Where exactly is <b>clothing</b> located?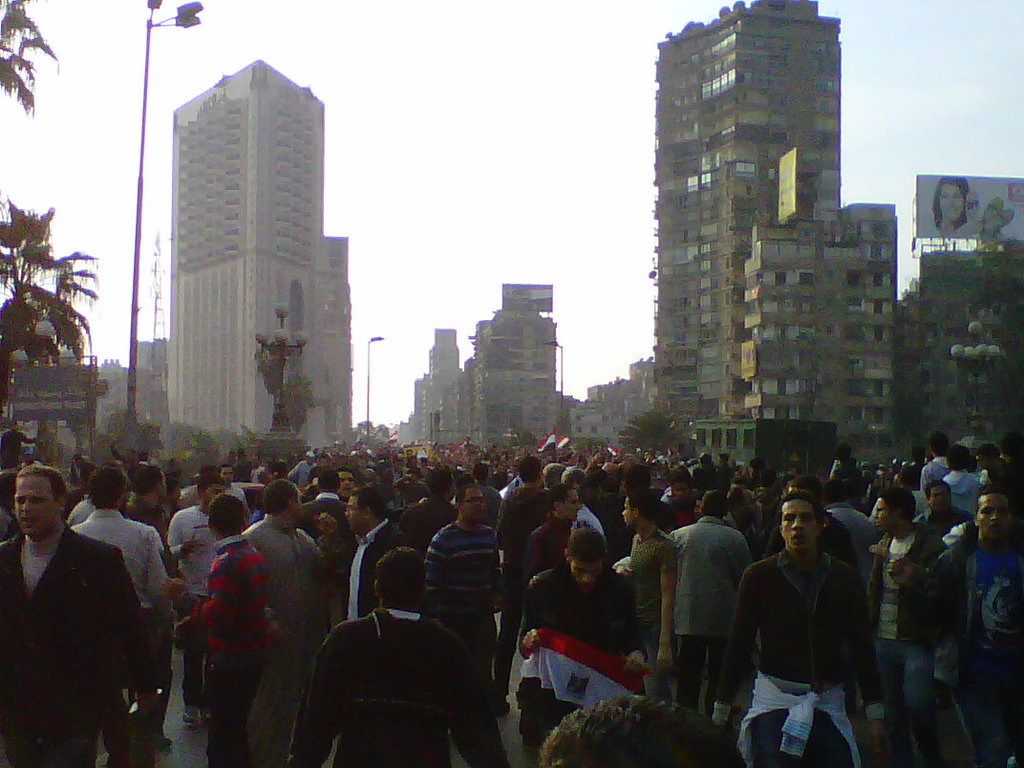
Its bounding box is (x1=622, y1=534, x2=676, y2=715).
